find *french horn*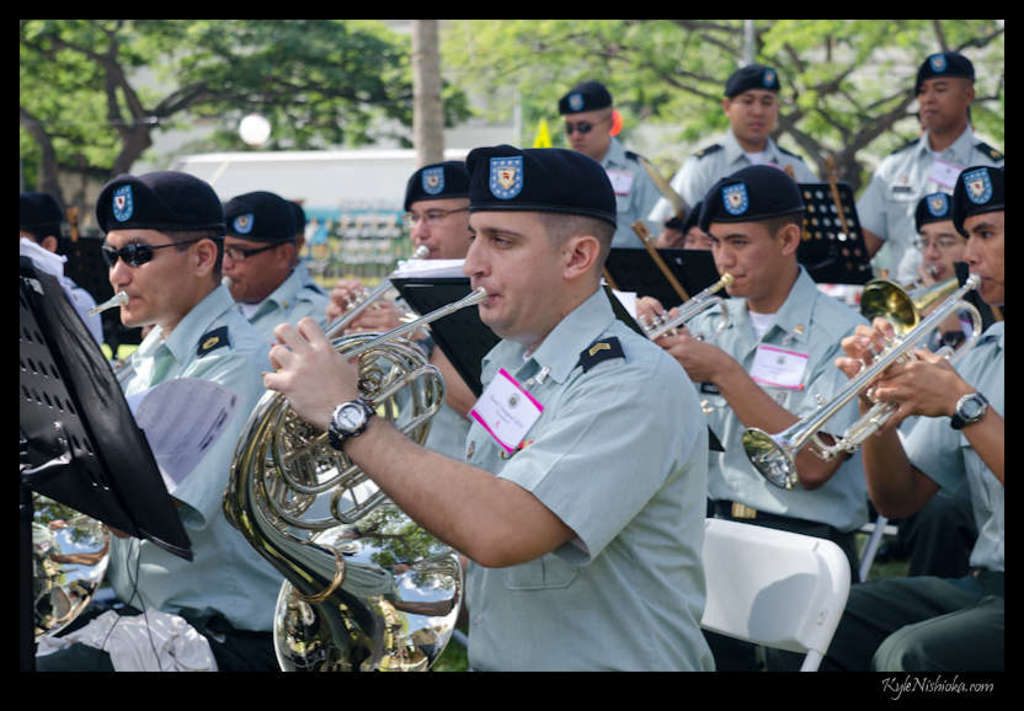
[left=738, top=273, right=980, bottom=496]
